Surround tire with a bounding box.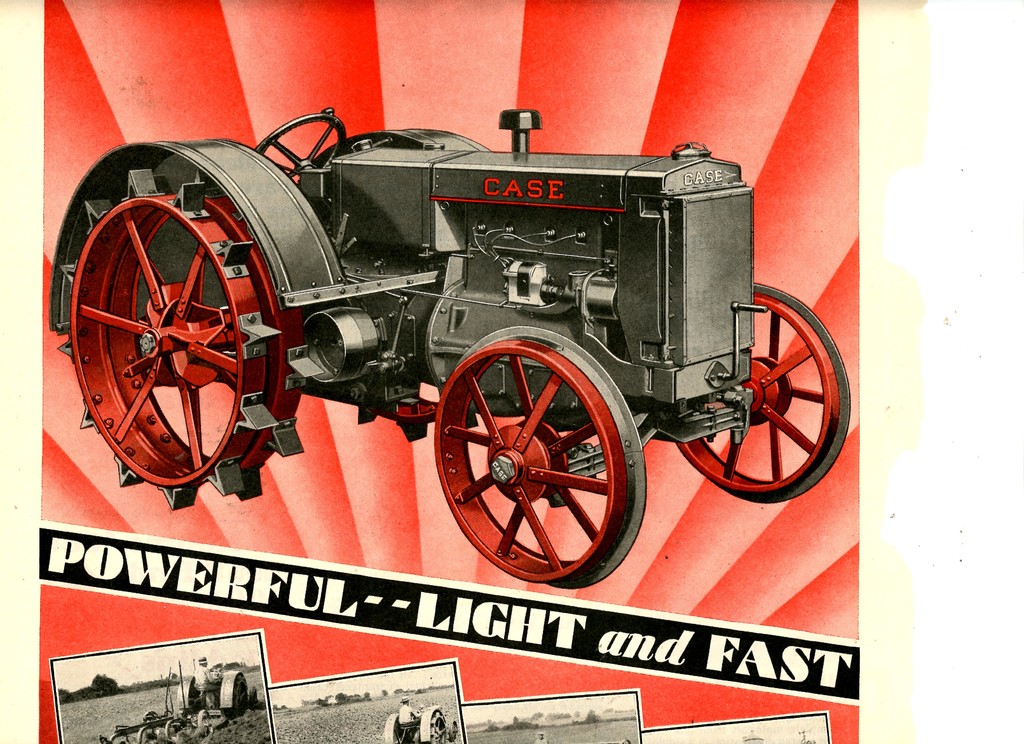
<bbox>221, 668, 253, 718</bbox>.
